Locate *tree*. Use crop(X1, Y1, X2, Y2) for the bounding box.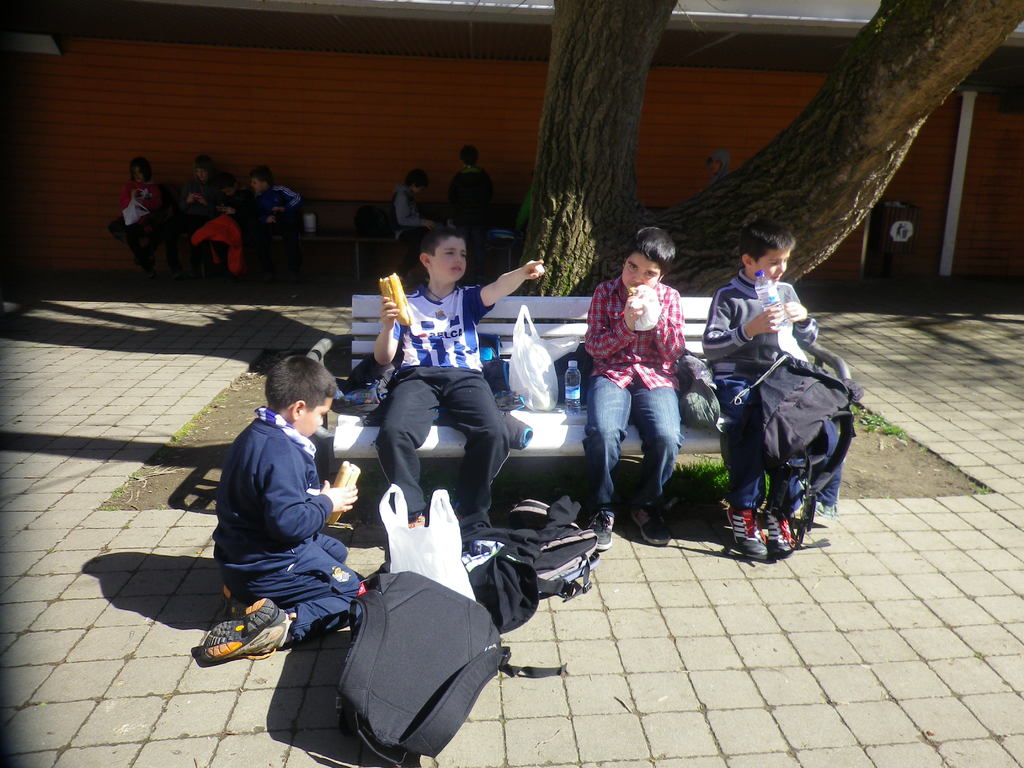
crop(513, 0, 1023, 300).
